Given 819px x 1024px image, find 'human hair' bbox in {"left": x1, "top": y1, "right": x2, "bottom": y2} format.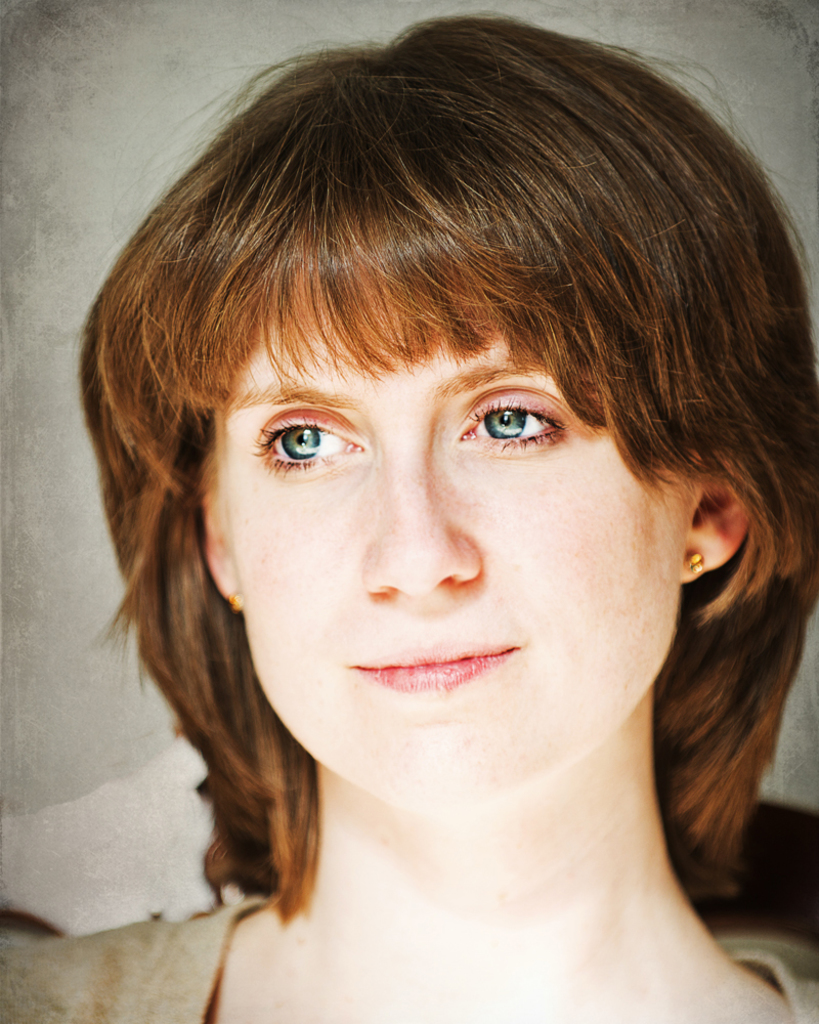
{"left": 98, "top": 1, "right": 818, "bottom": 909}.
